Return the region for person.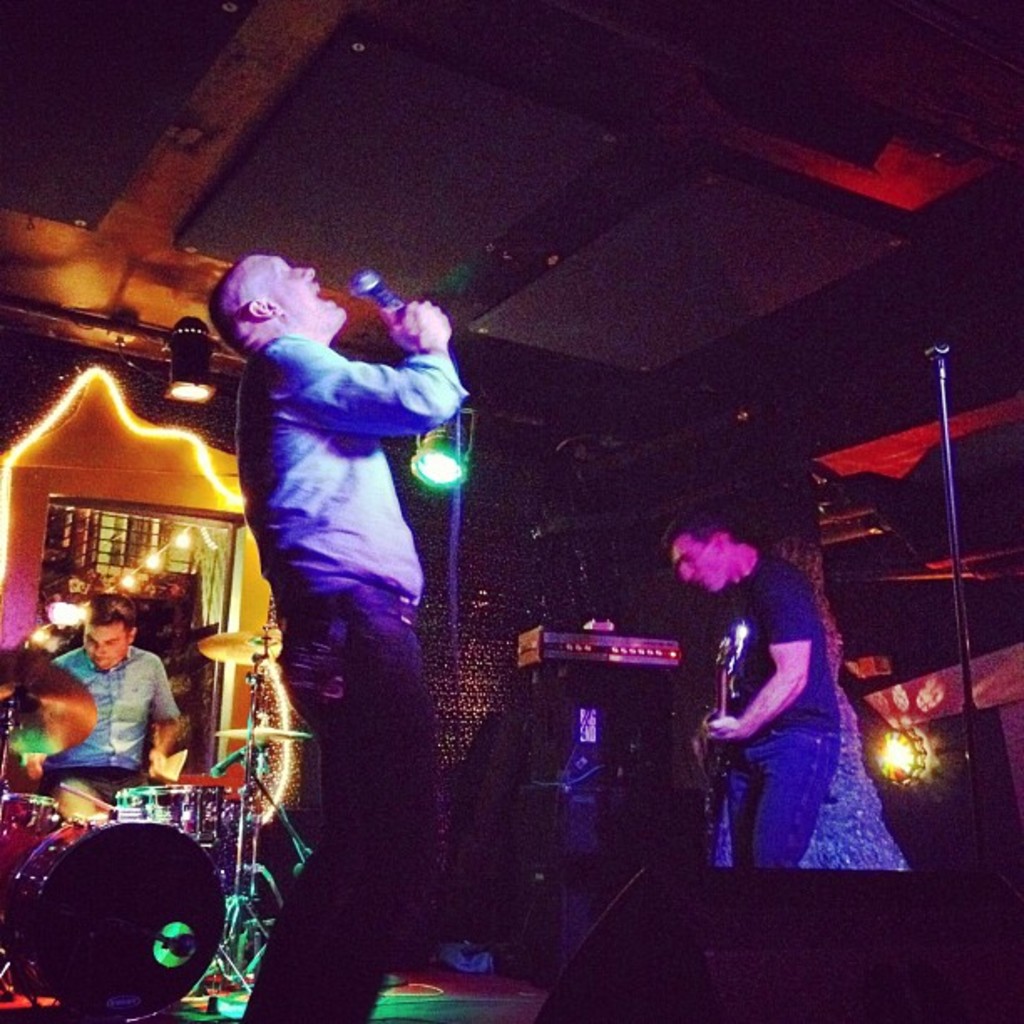
bbox=(32, 586, 184, 810).
